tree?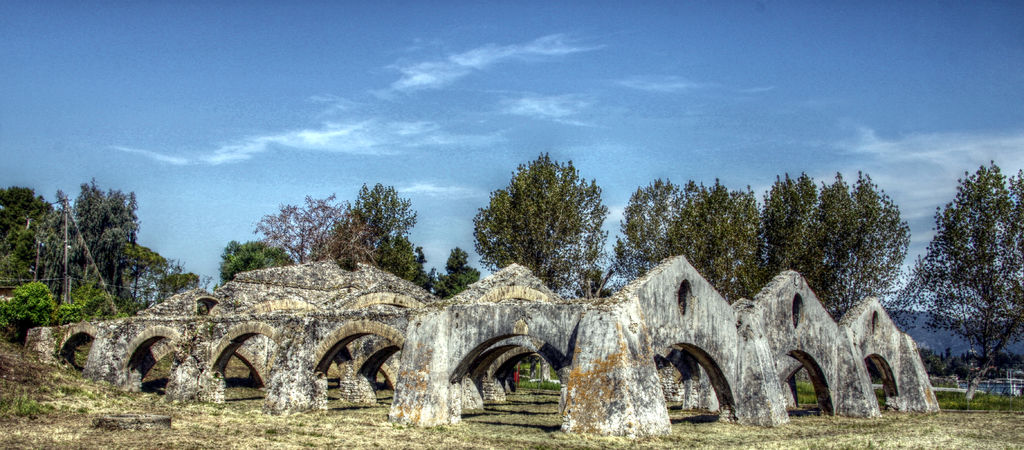
x1=472 y1=149 x2=619 y2=314
